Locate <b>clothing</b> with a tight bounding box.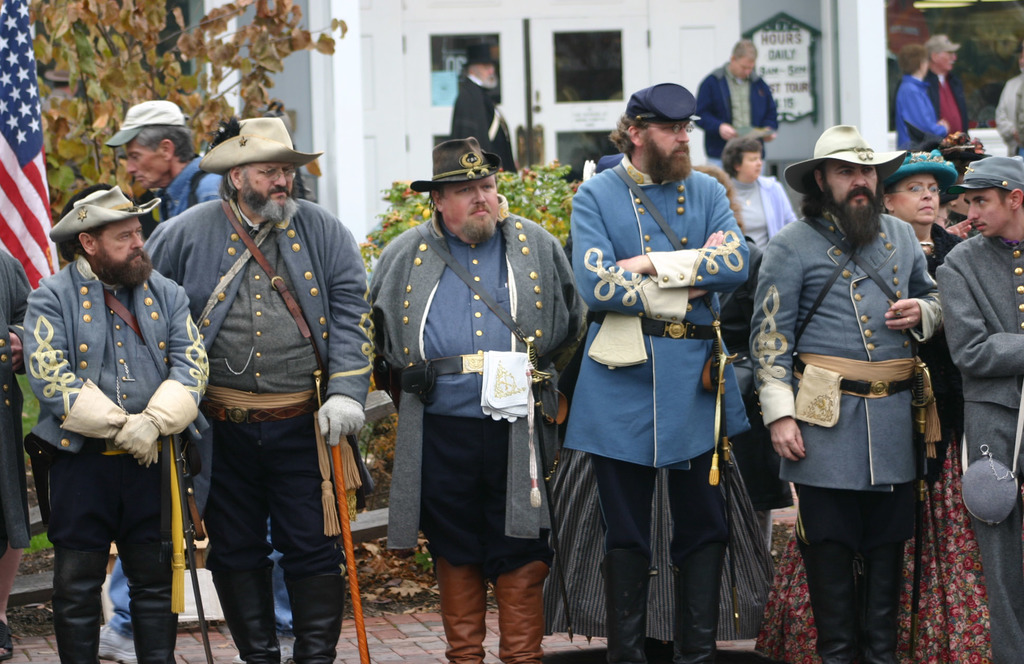
(725,165,800,249).
